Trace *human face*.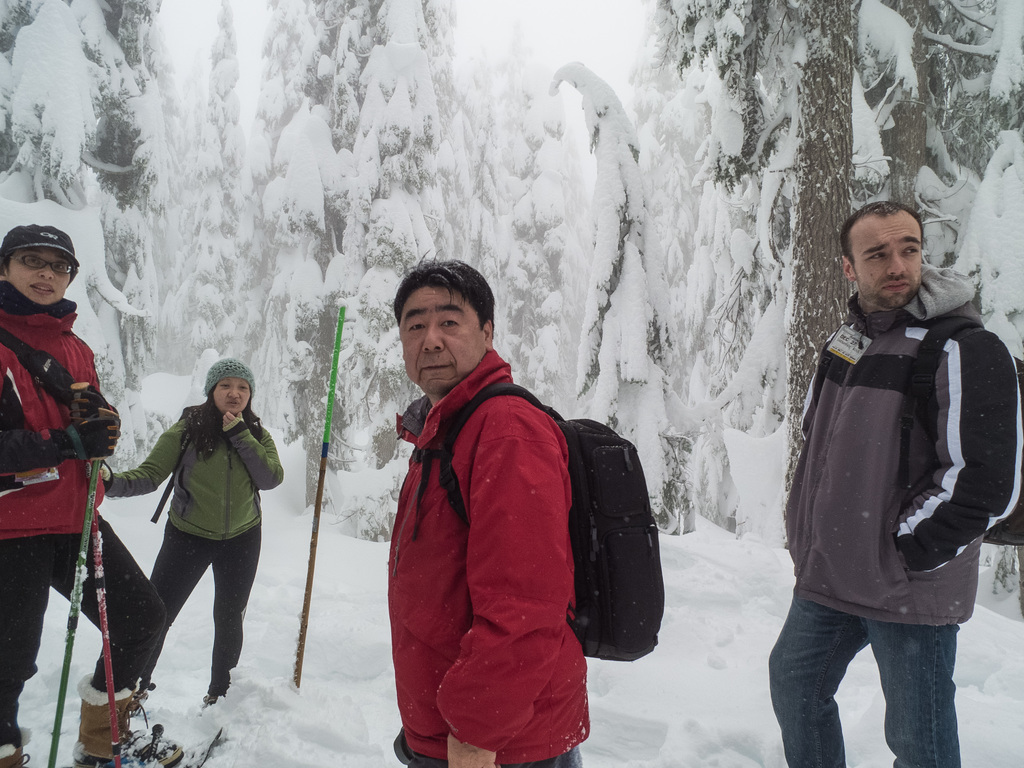
Traced to crop(860, 205, 921, 307).
